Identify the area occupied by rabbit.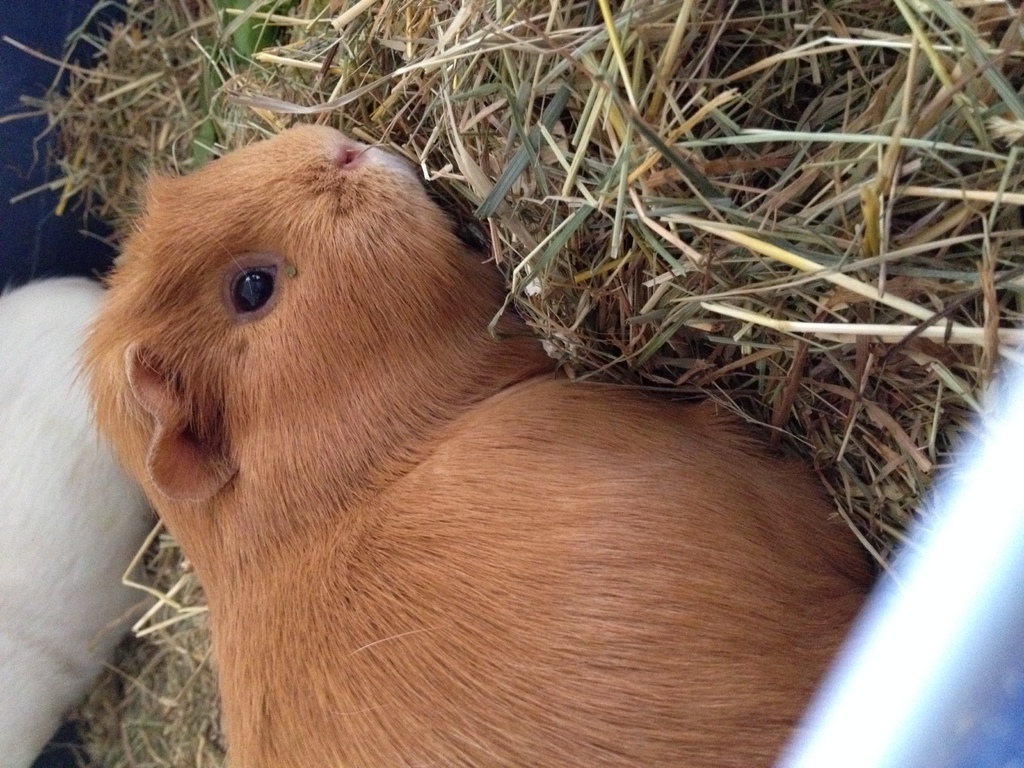
Area: x1=59 y1=120 x2=882 y2=767.
